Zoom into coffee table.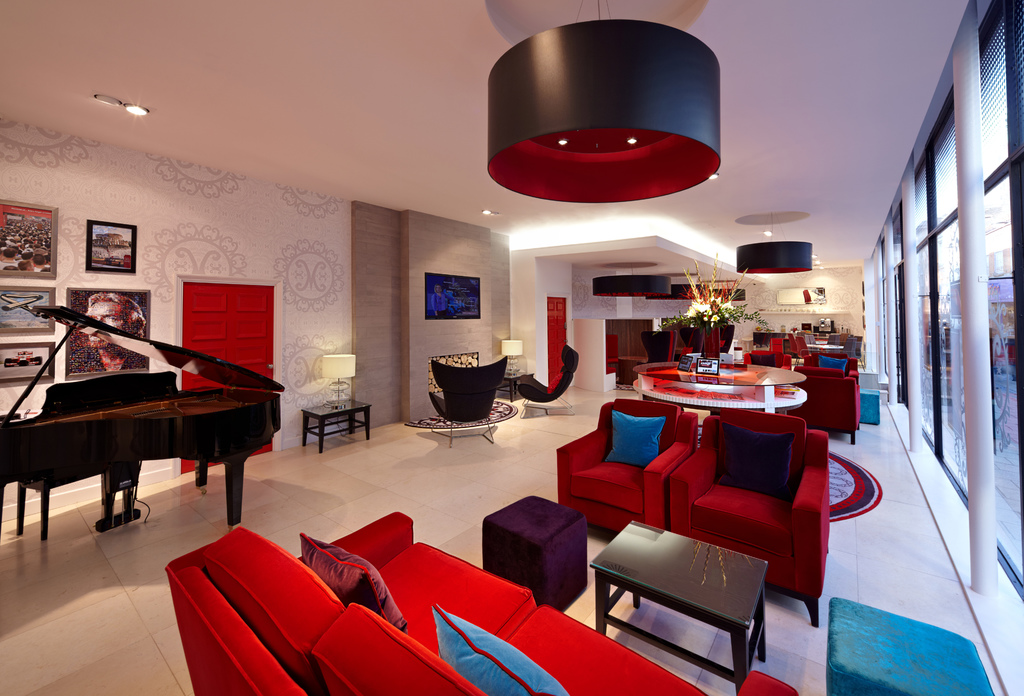
Zoom target: detection(630, 353, 806, 417).
